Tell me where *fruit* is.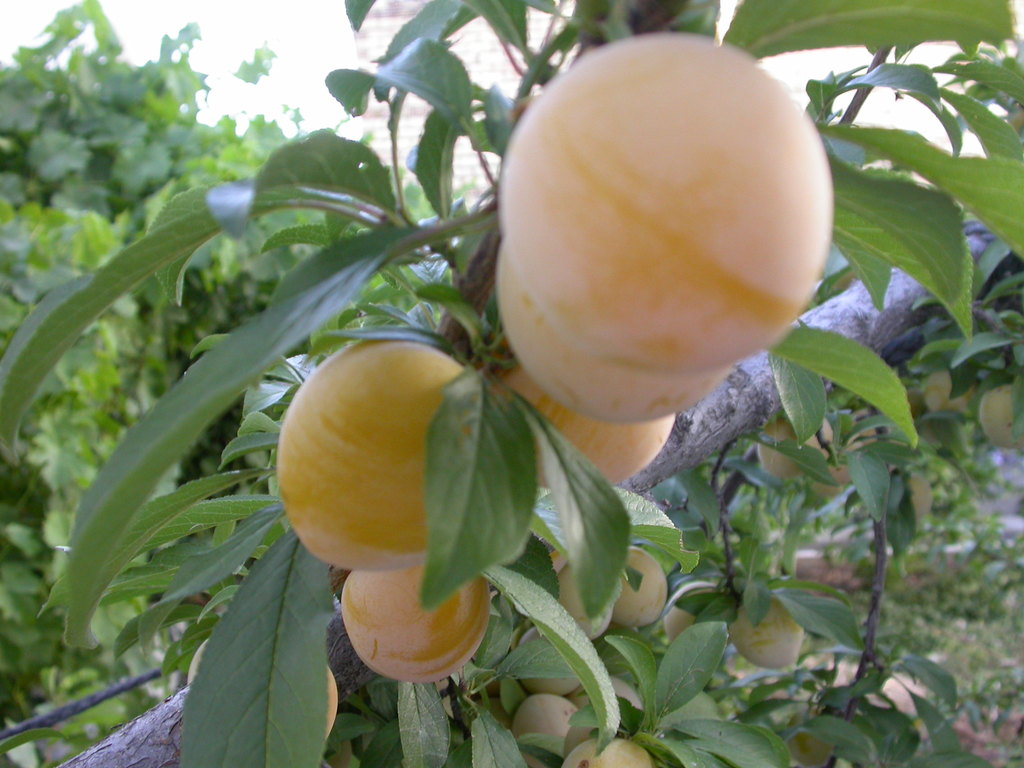
*fruit* is at crop(489, 257, 733, 424).
